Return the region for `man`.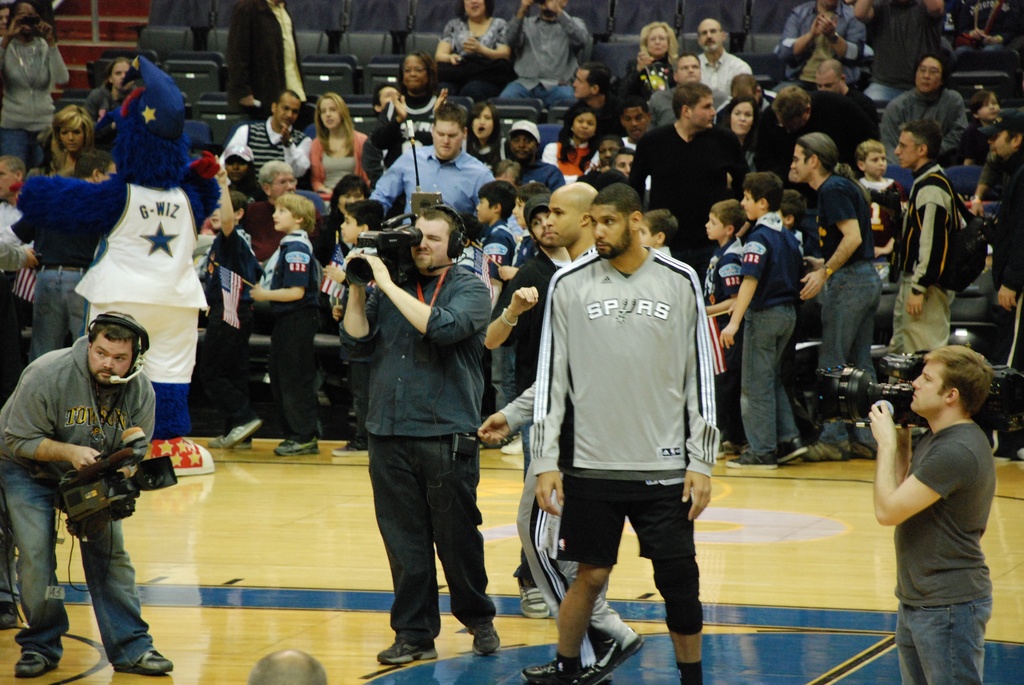
x1=0 y1=305 x2=164 y2=677.
